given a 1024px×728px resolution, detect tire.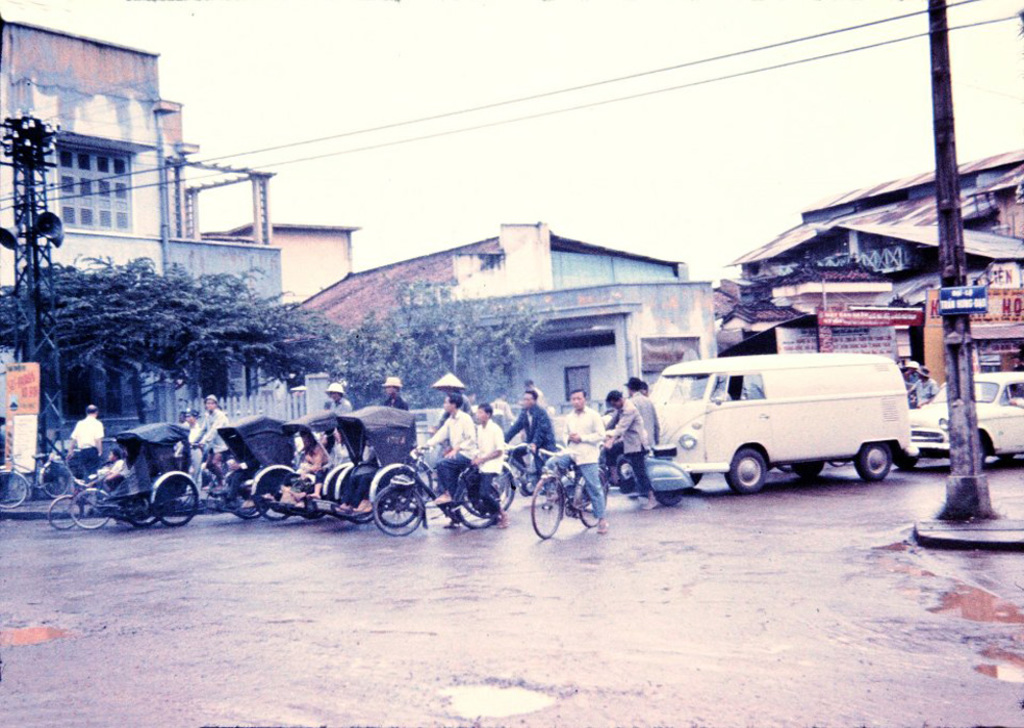
532, 473, 568, 535.
